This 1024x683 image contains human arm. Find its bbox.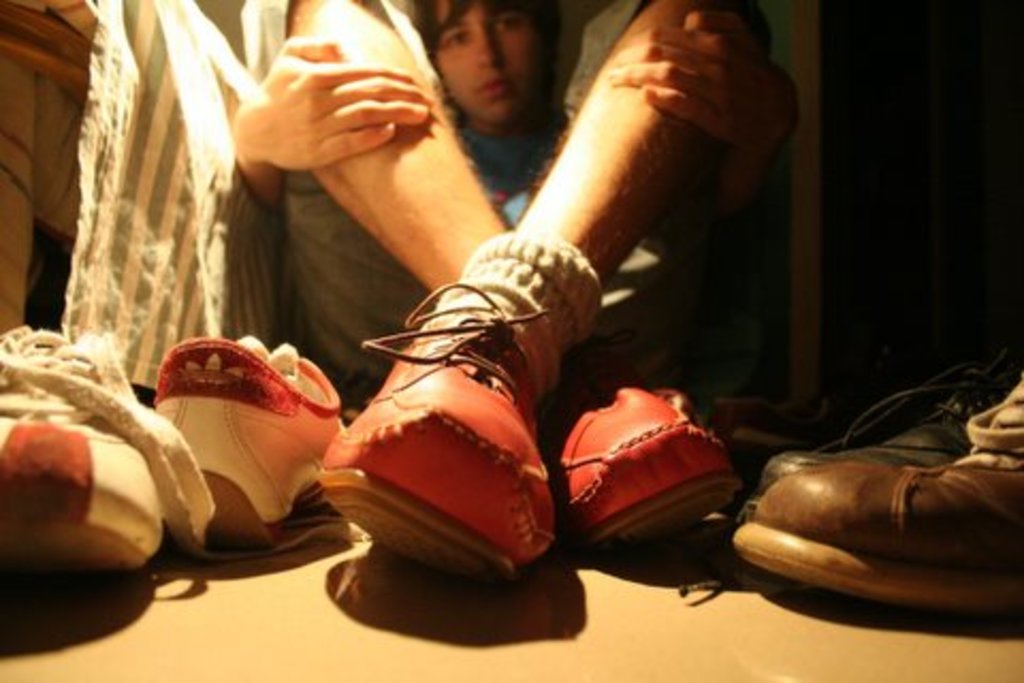
BBox(233, 32, 431, 211).
